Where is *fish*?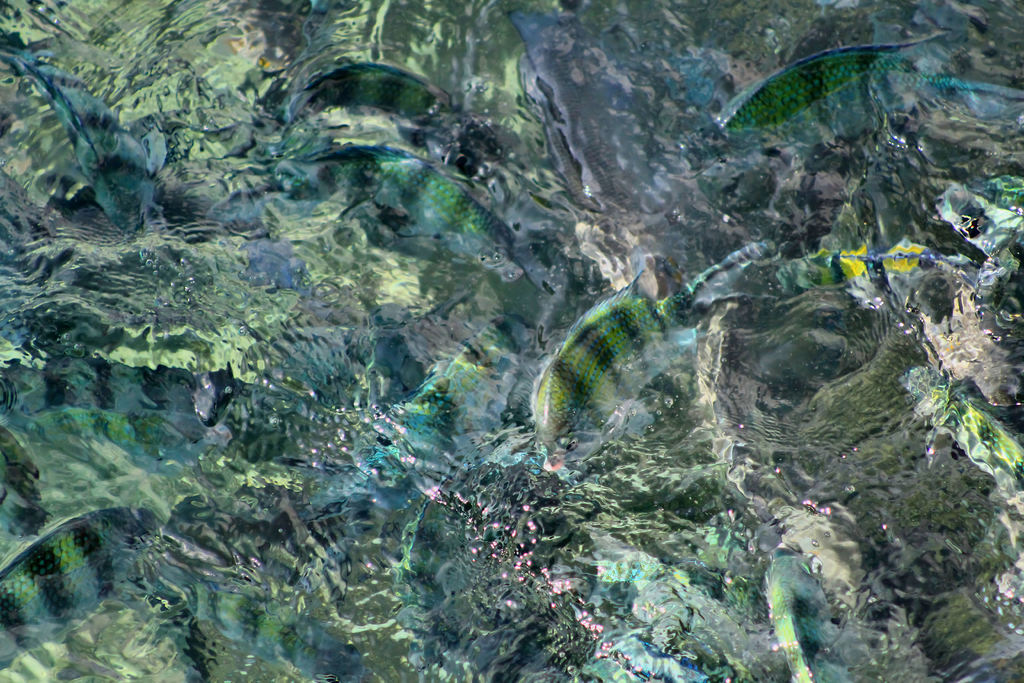
0,47,164,235.
